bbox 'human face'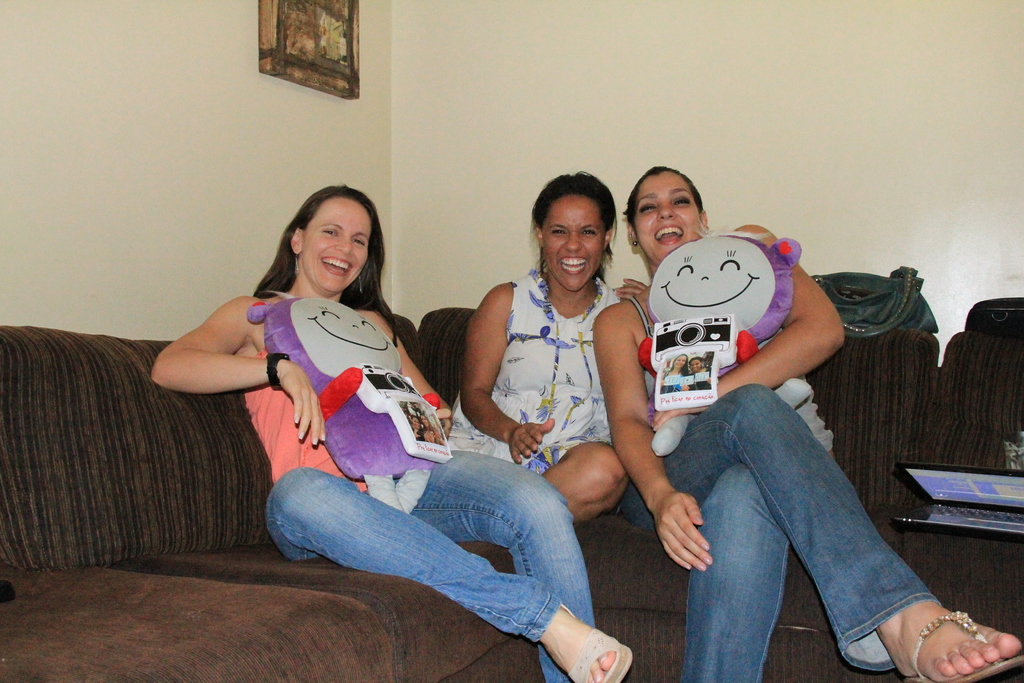
box(307, 200, 371, 293)
